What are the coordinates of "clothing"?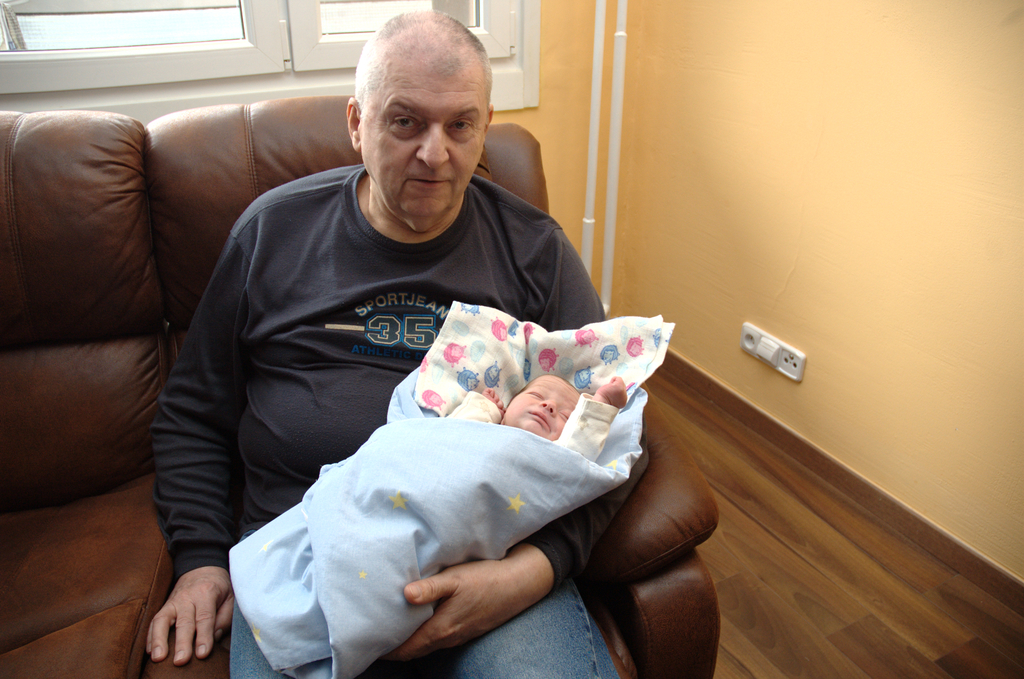
129,144,656,659.
